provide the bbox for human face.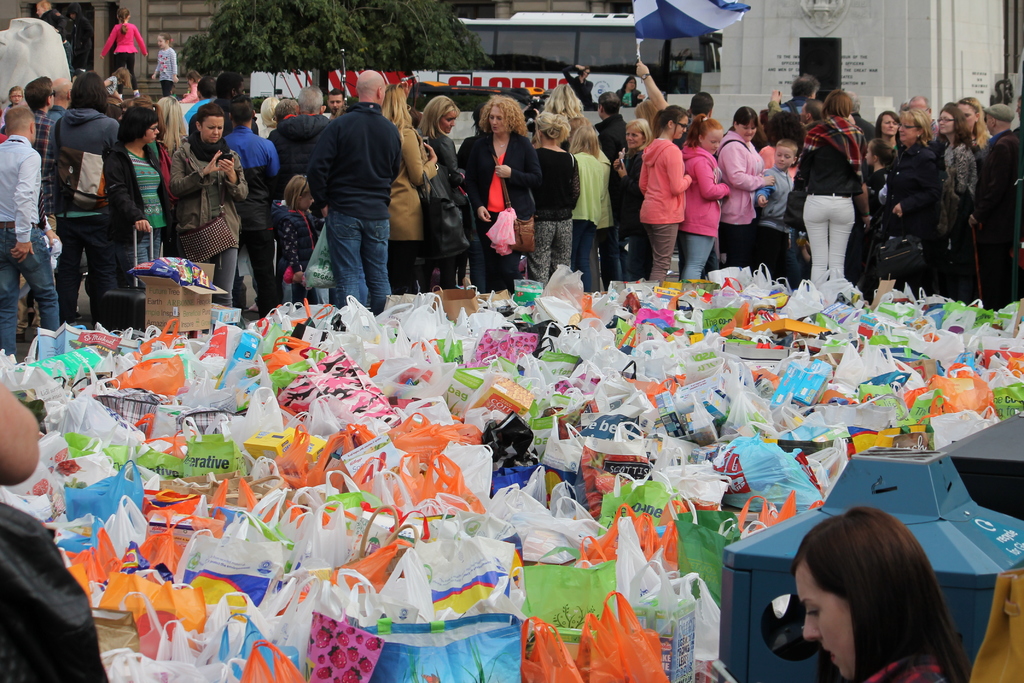
(799,552,869,682).
